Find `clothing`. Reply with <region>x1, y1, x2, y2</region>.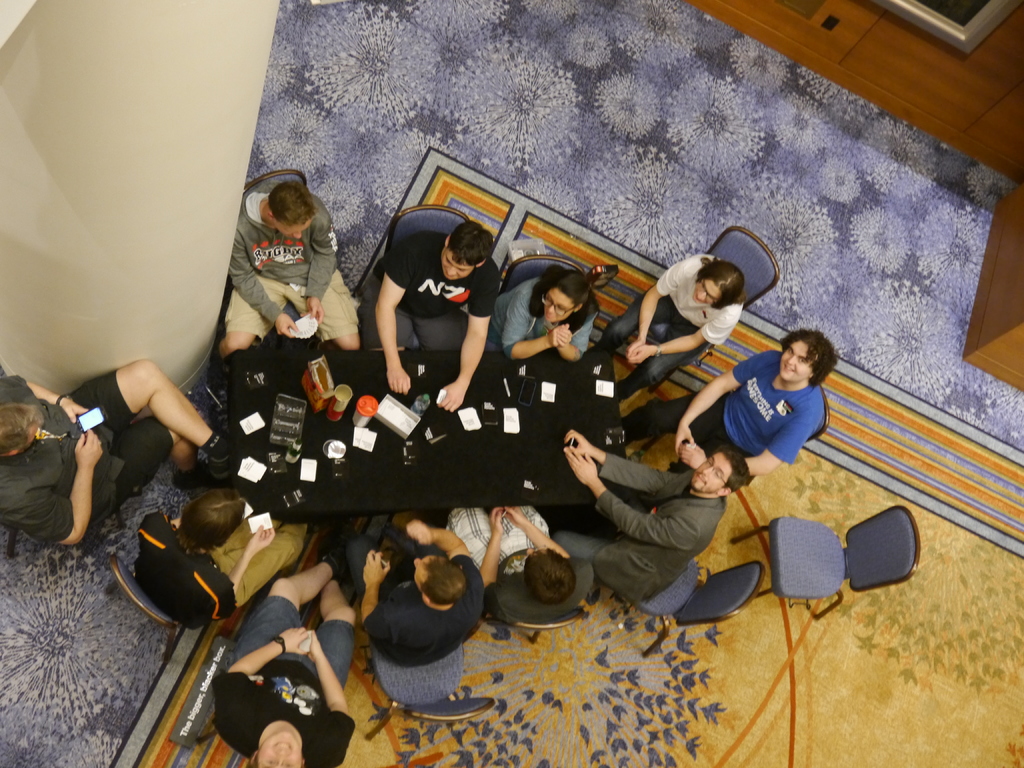
<region>208, 181, 358, 365</region>.
